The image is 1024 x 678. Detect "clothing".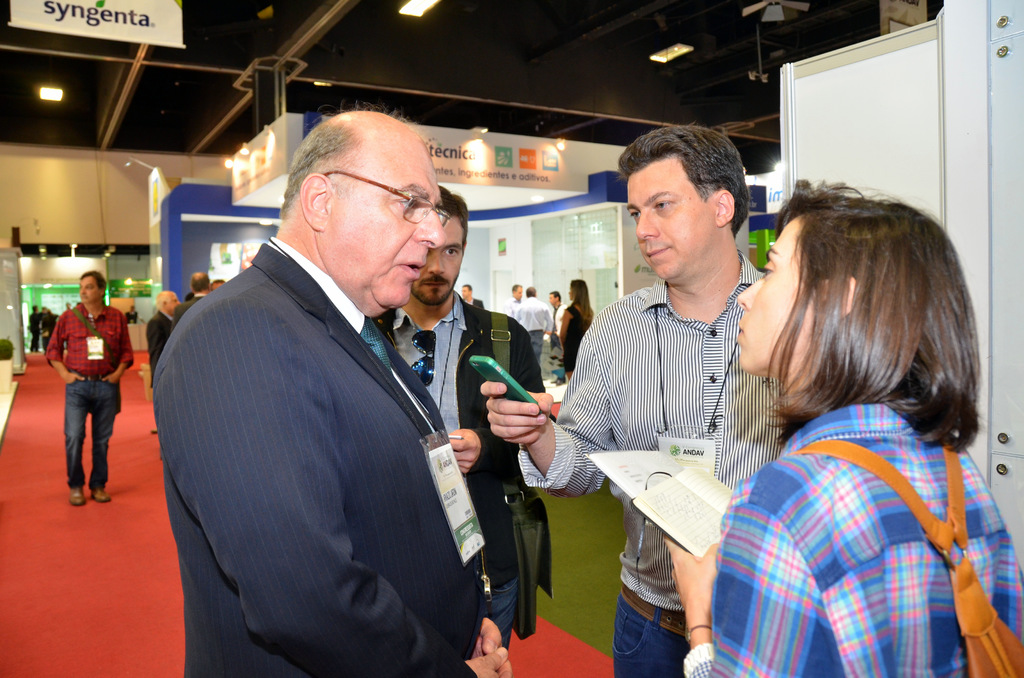
Detection: left=520, top=273, right=796, bottom=677.
